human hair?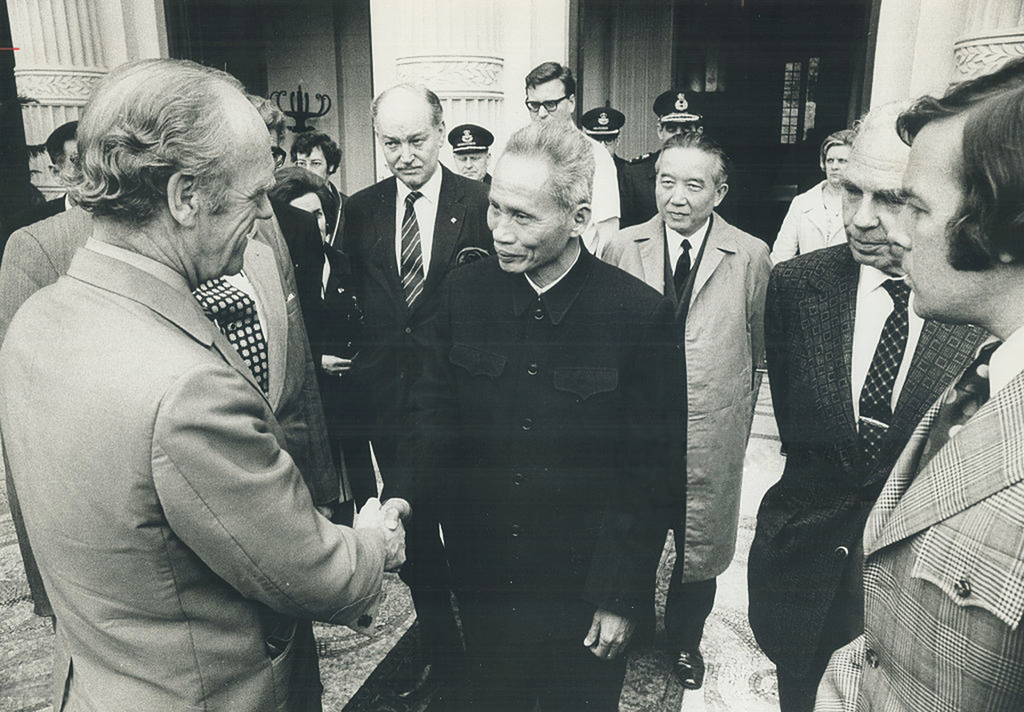
BBox(524, 59, 579, 101)
